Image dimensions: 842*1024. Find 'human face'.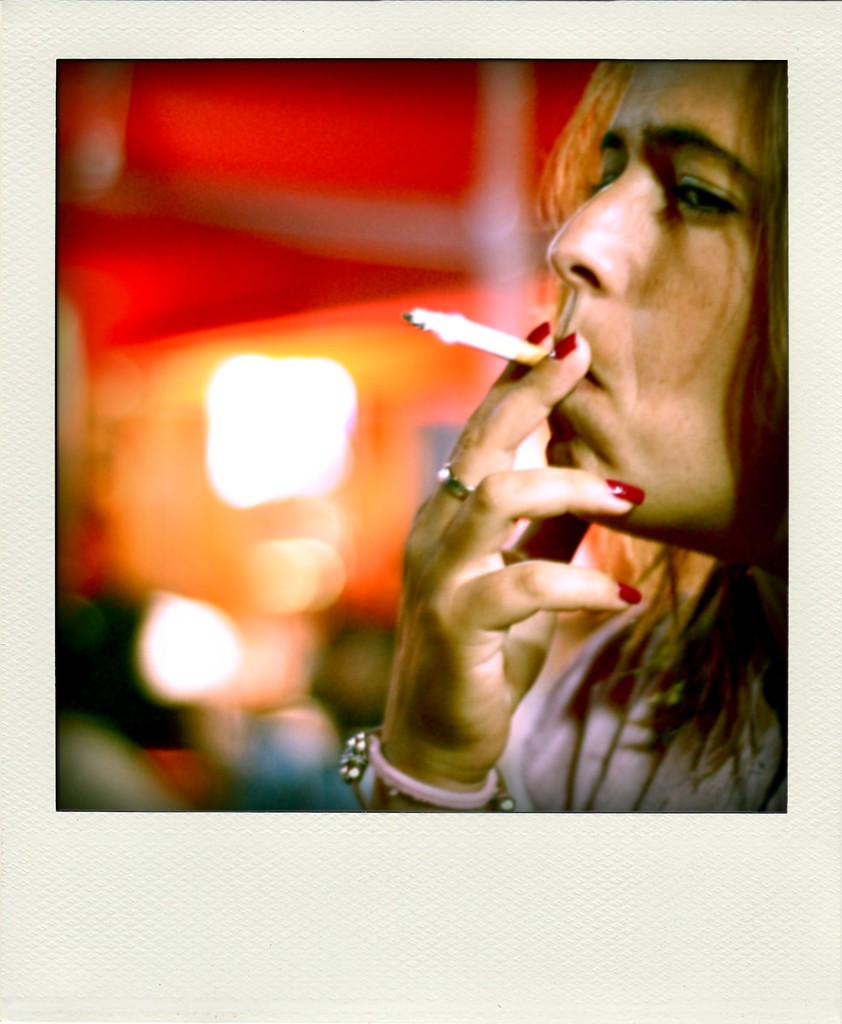
{"x1": 546, "y1": 63, "x2": 751, "y2": 545}.
